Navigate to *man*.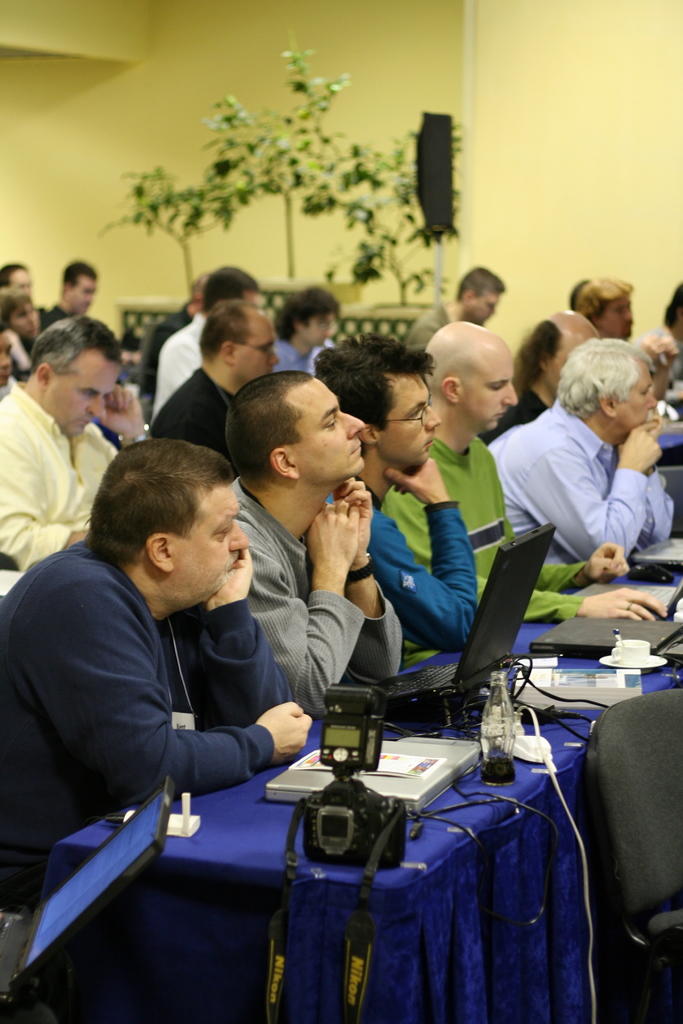
Navigation target: (left=193, top=366, right=406, bottom=713).
